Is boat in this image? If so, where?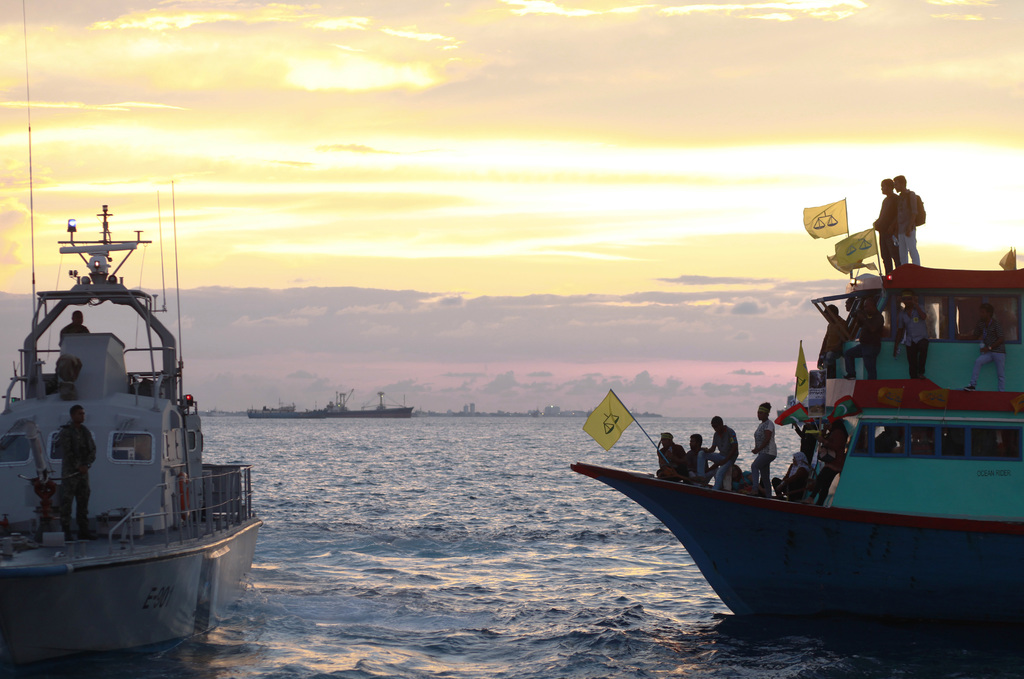
Yes, at locate(0, 0, 266, 678).
